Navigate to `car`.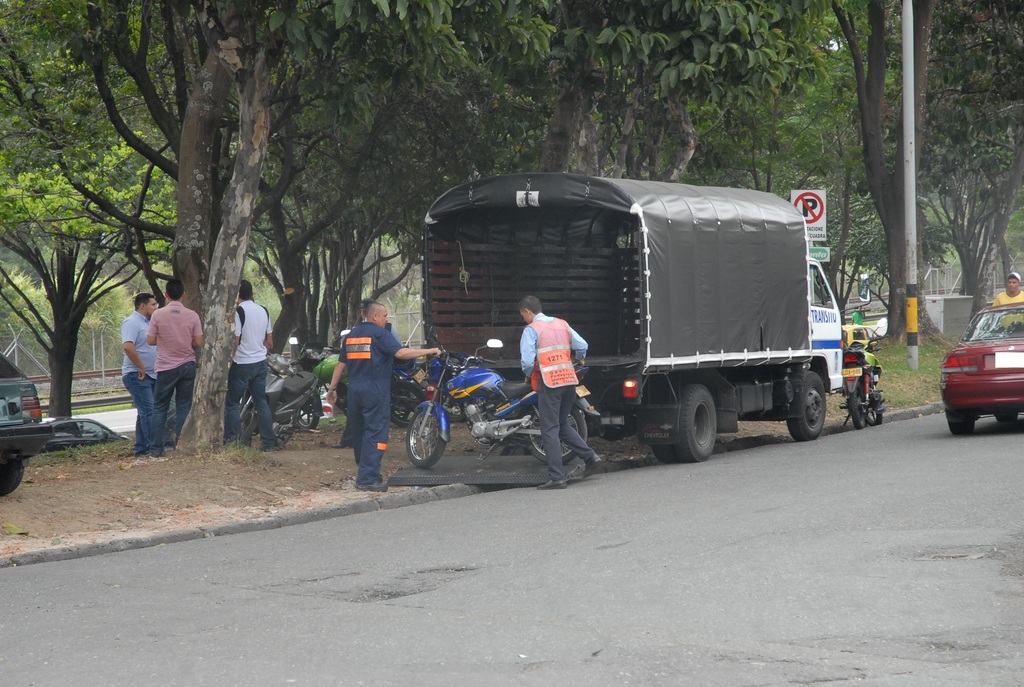
Navigation target: bbox(0, 347, 57, 496).
